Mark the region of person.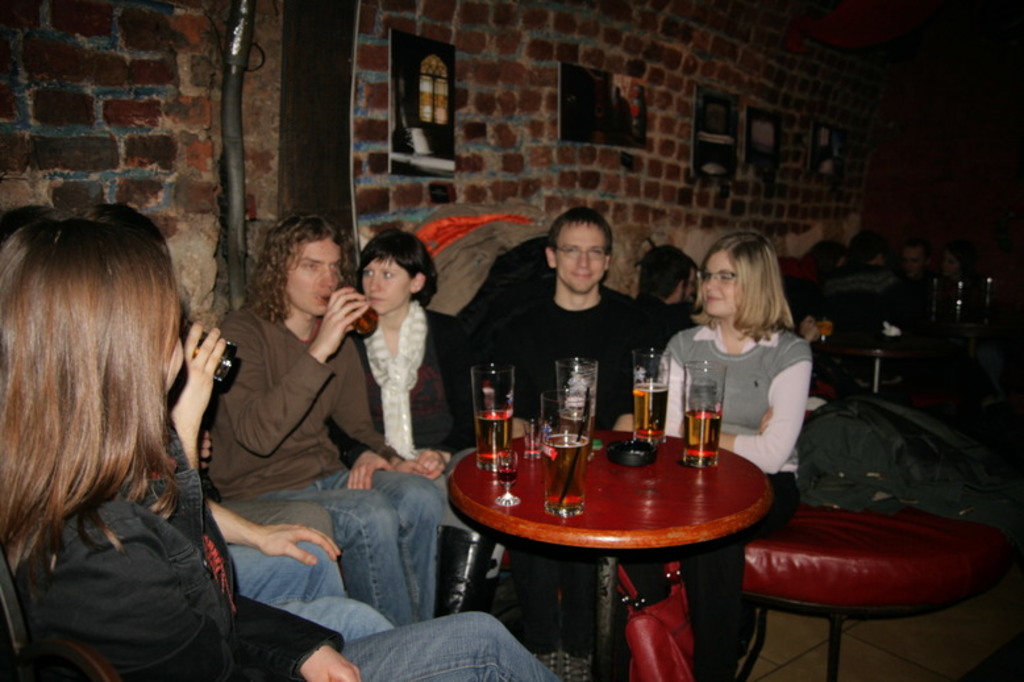
Region: {"left": 190, "top": 325, "right": 395, "bottom": 652}.
